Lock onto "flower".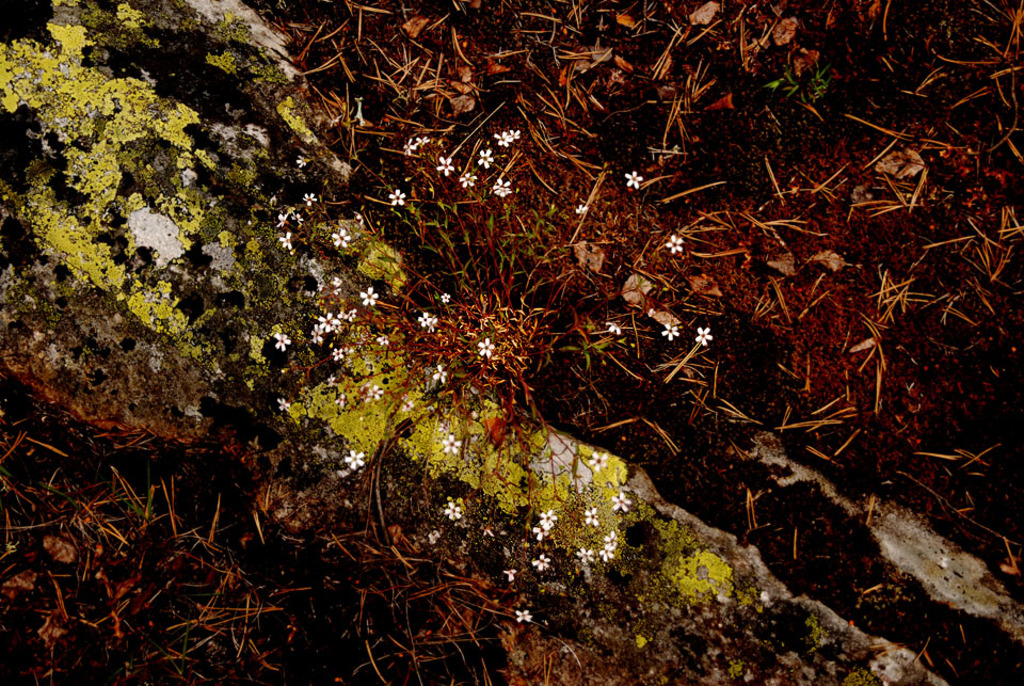
Locked: rect(534, 557, 550, 572).
